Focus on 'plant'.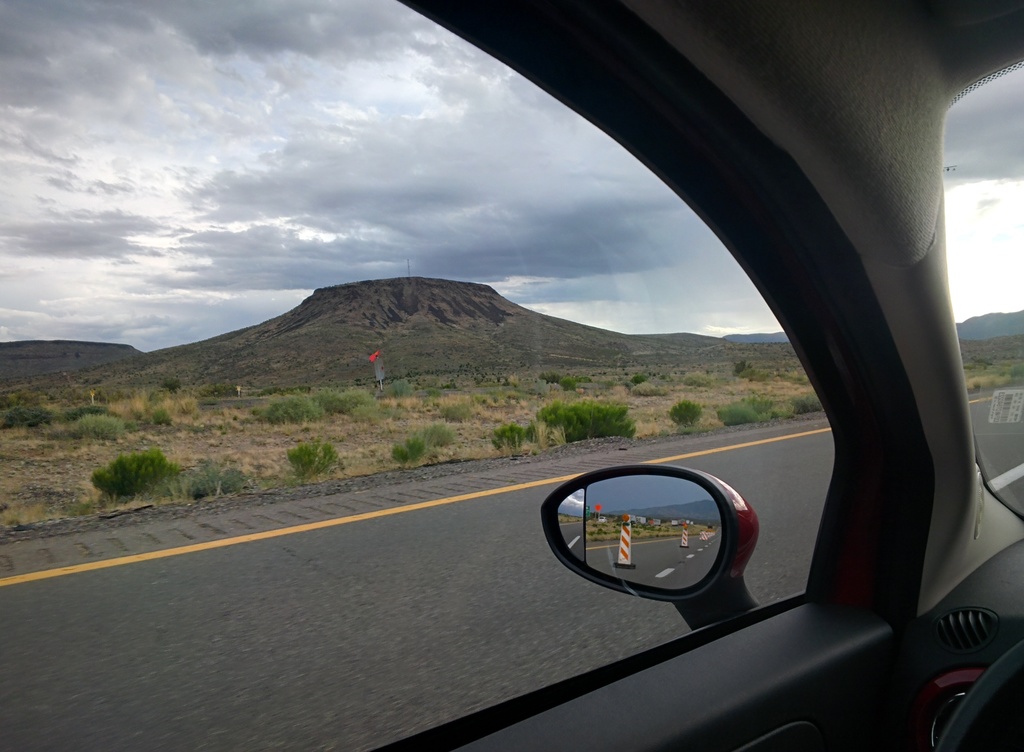
Focused at locate(424, 416, 456, 444).
